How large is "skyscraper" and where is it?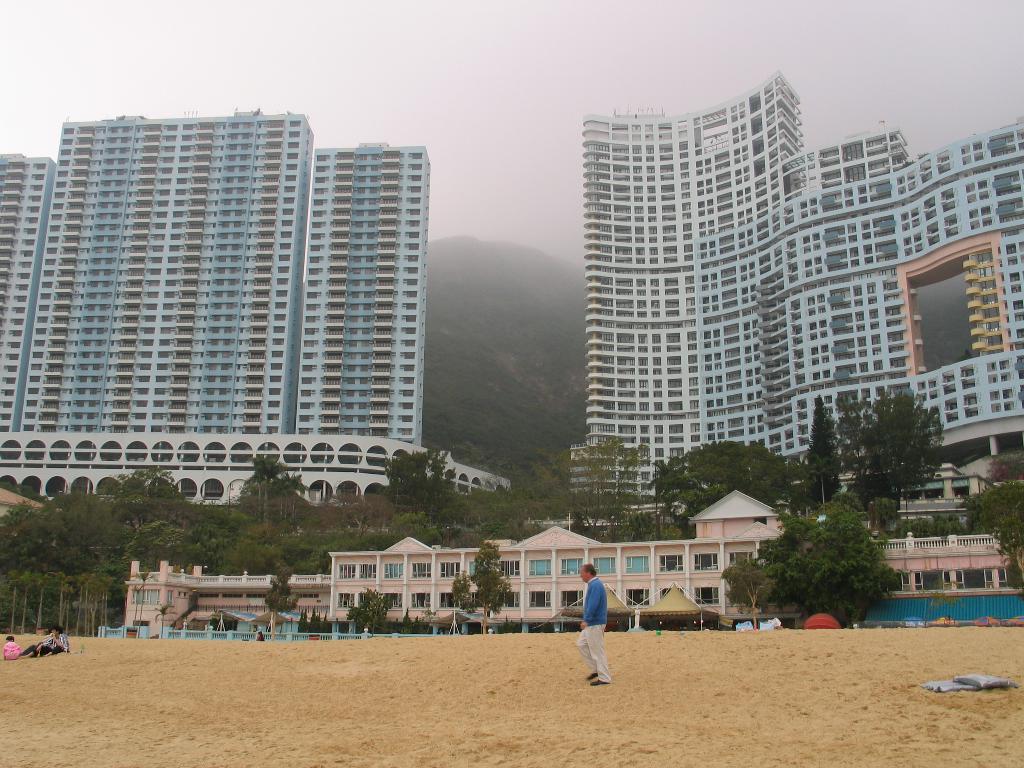
Bounding box: l=7, t=111, r=440, b=531.
